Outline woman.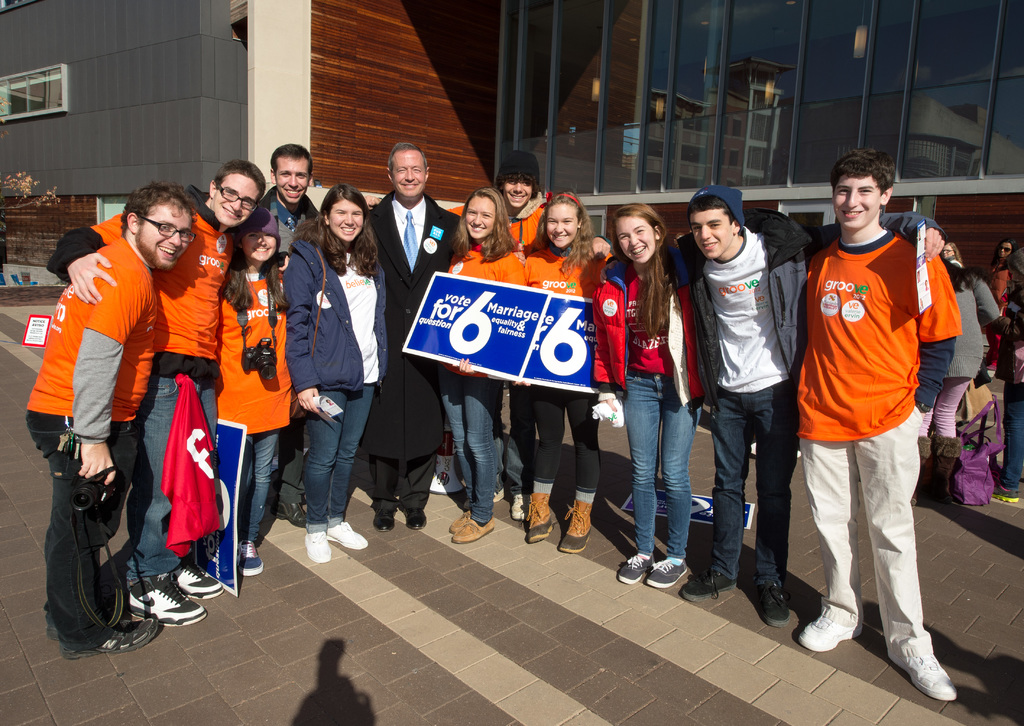
Outline: locate(586, 197, 694, 593).
